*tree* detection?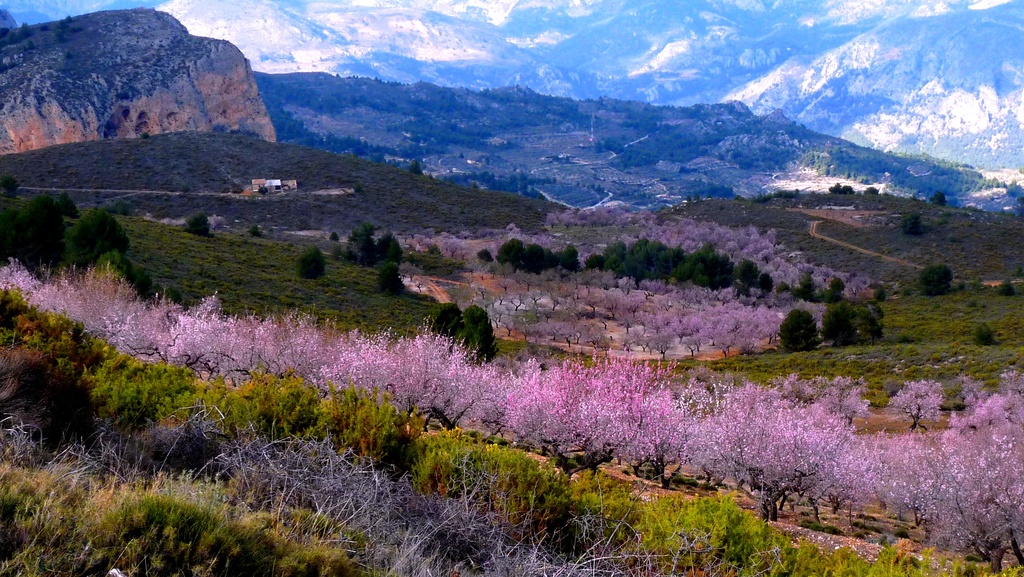
locate(185, 216, 220, 251)
